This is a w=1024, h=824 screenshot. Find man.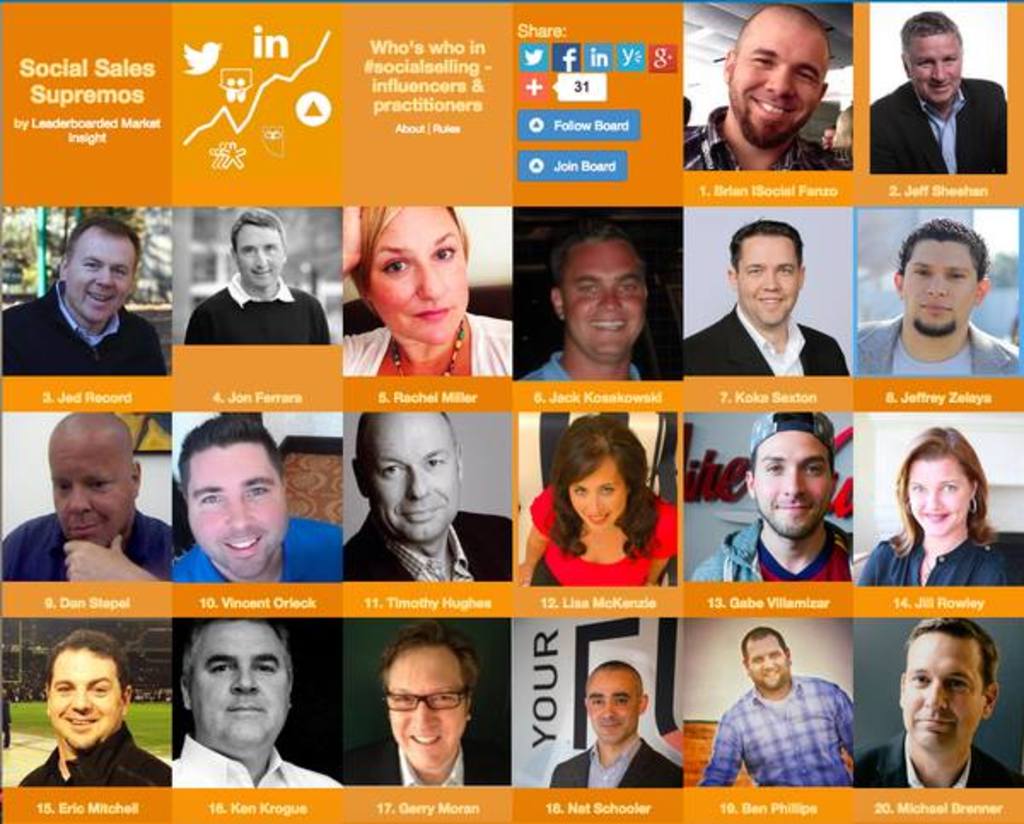
Bounding box: bbox=[681, 215, 848, 379].
